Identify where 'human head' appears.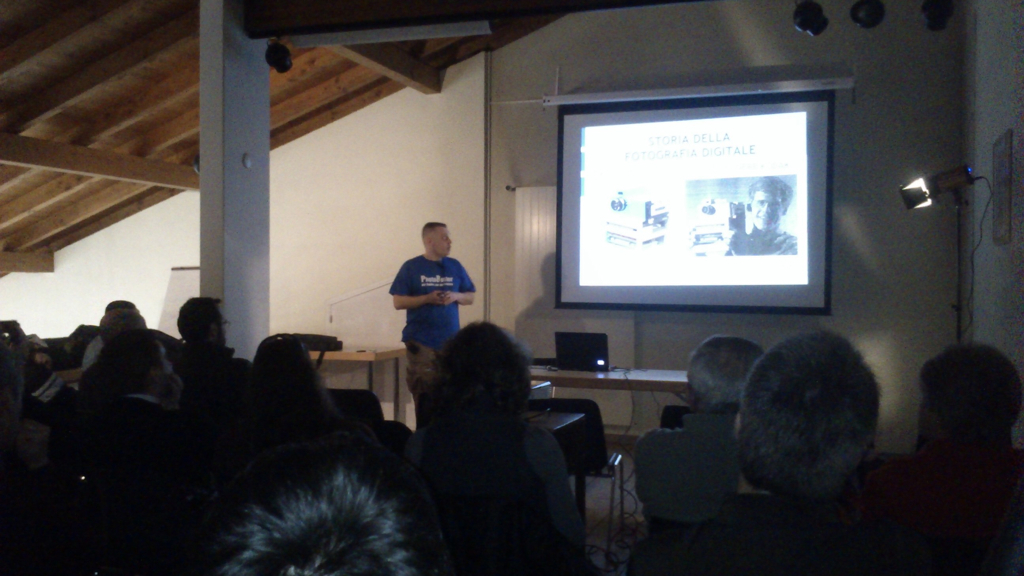
Appears at bbox(101, 332, 172, 402).
